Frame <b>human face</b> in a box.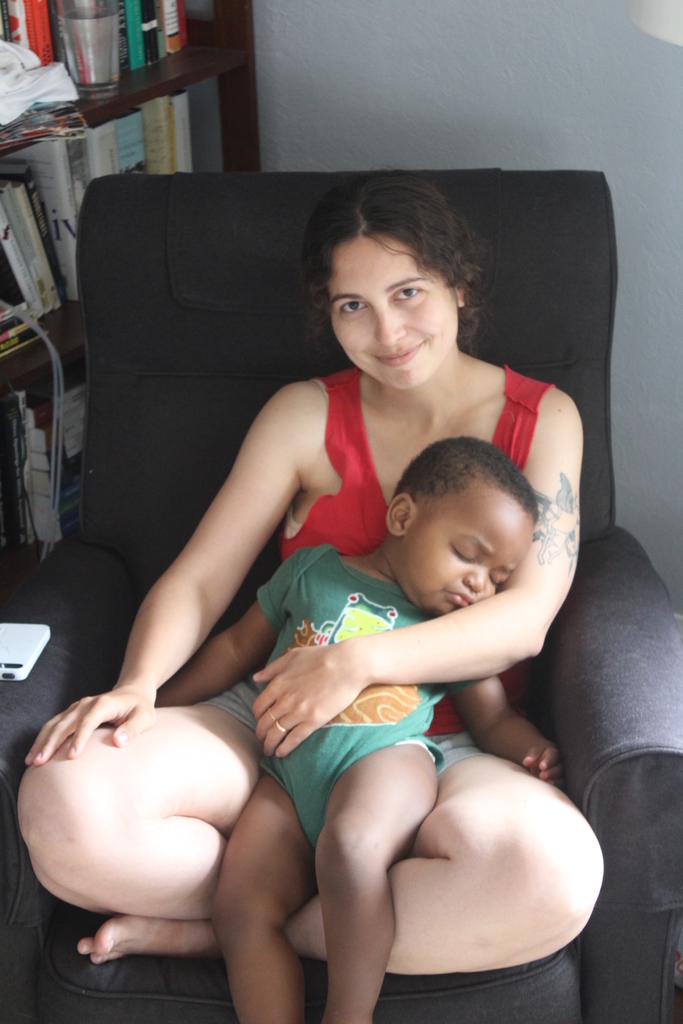
rect(402, 477, 528, 613).
